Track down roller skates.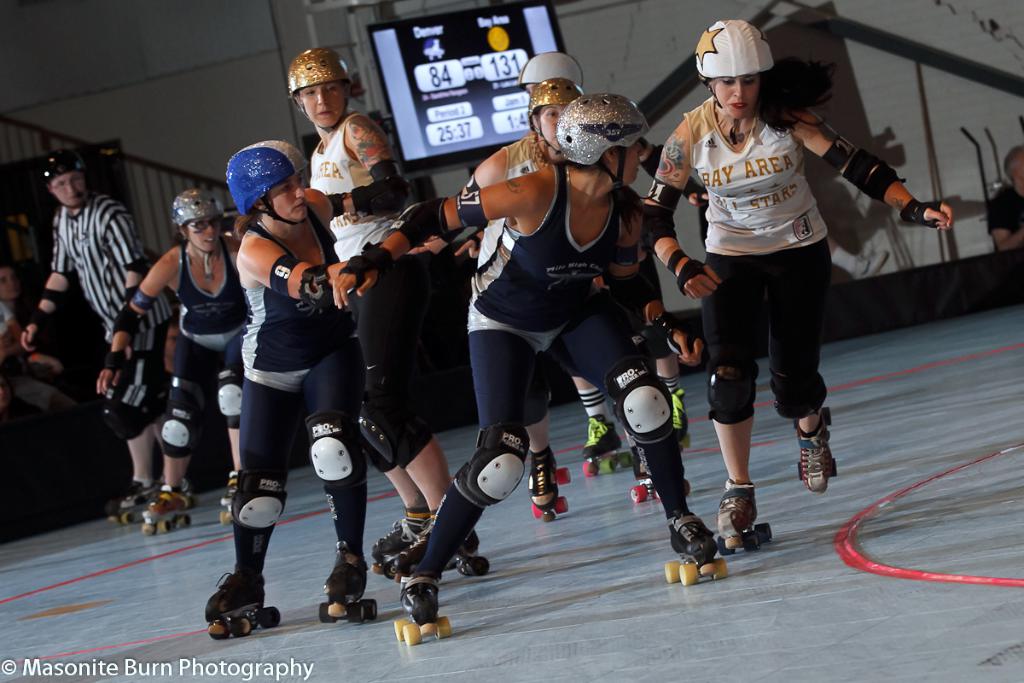
Tracked to rect(717, 479, 775, 556).
